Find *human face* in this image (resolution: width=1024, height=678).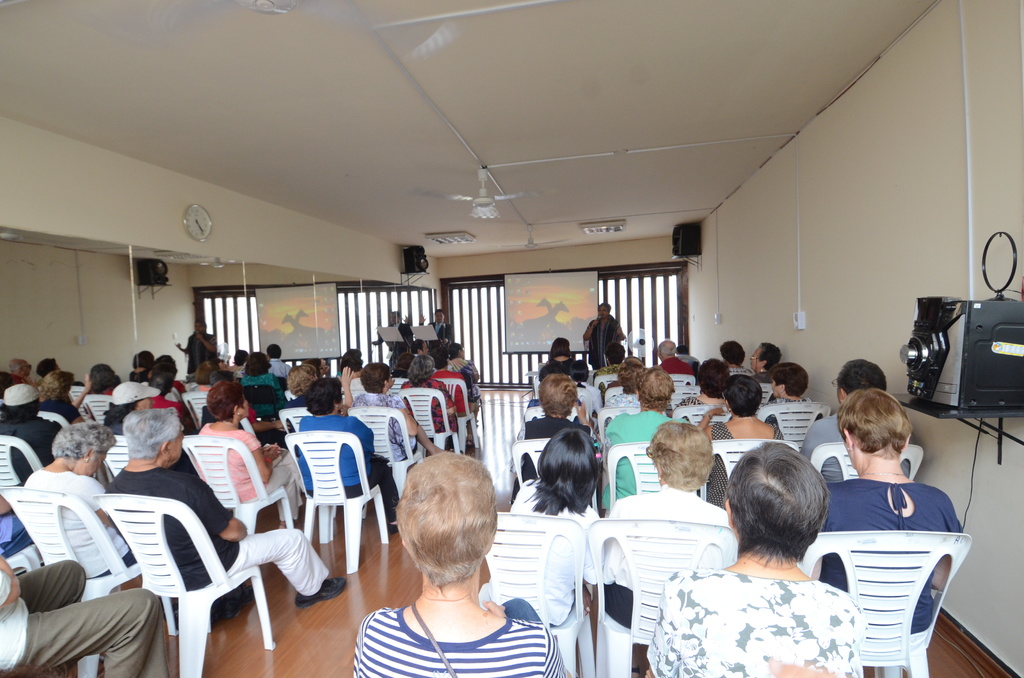
(170, 429, 184, 464).
